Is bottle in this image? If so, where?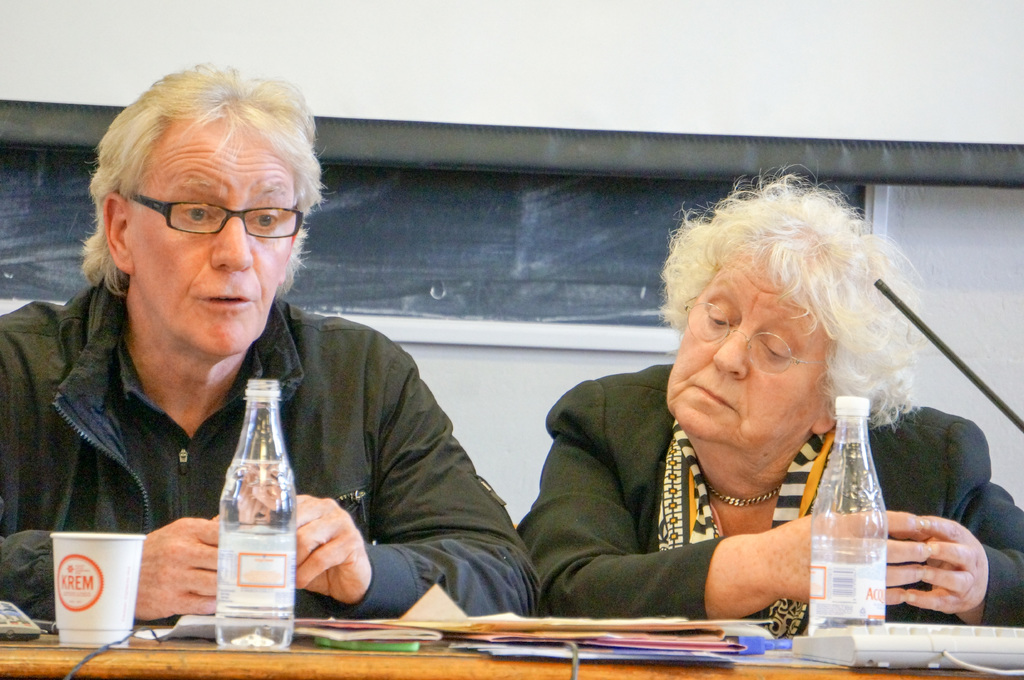
Yes, at select_region(220, 379, 295, 645).
